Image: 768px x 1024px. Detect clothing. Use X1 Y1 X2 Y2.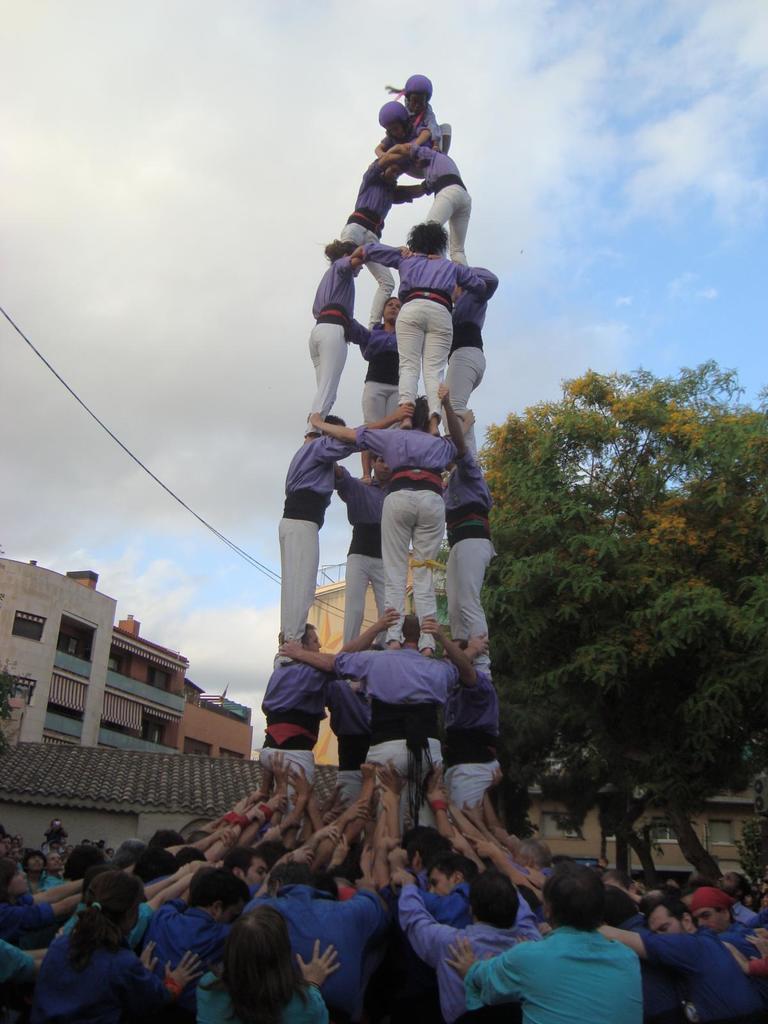
356 424 461 640.
